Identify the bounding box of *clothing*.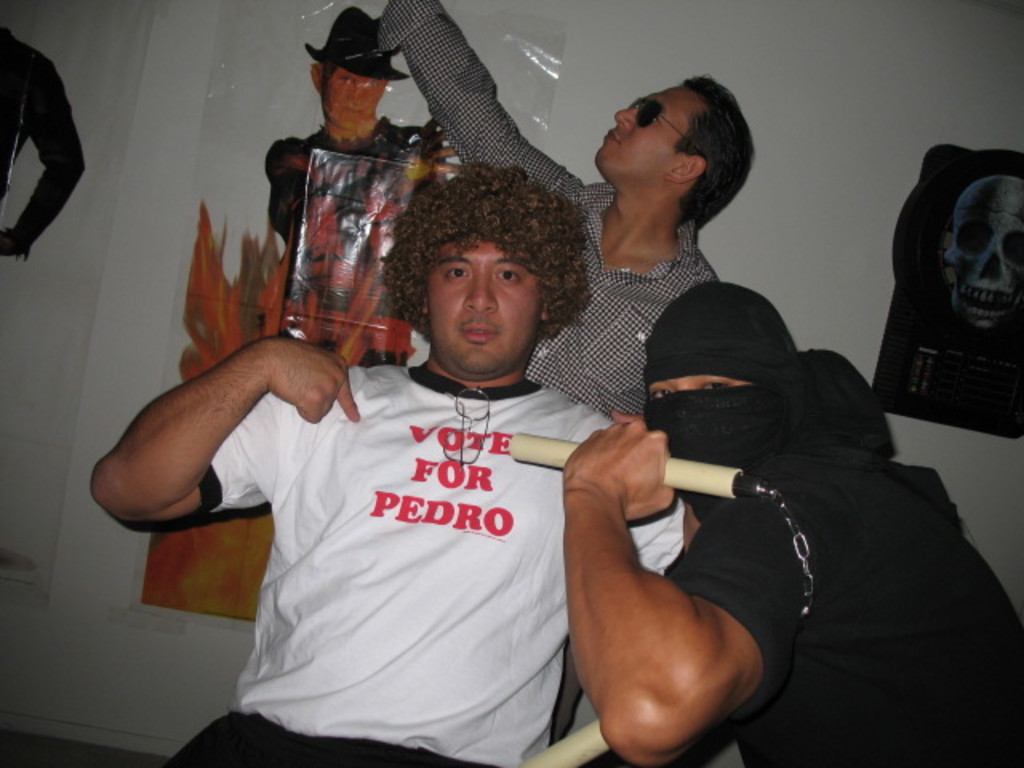
[163,282,630,754].
